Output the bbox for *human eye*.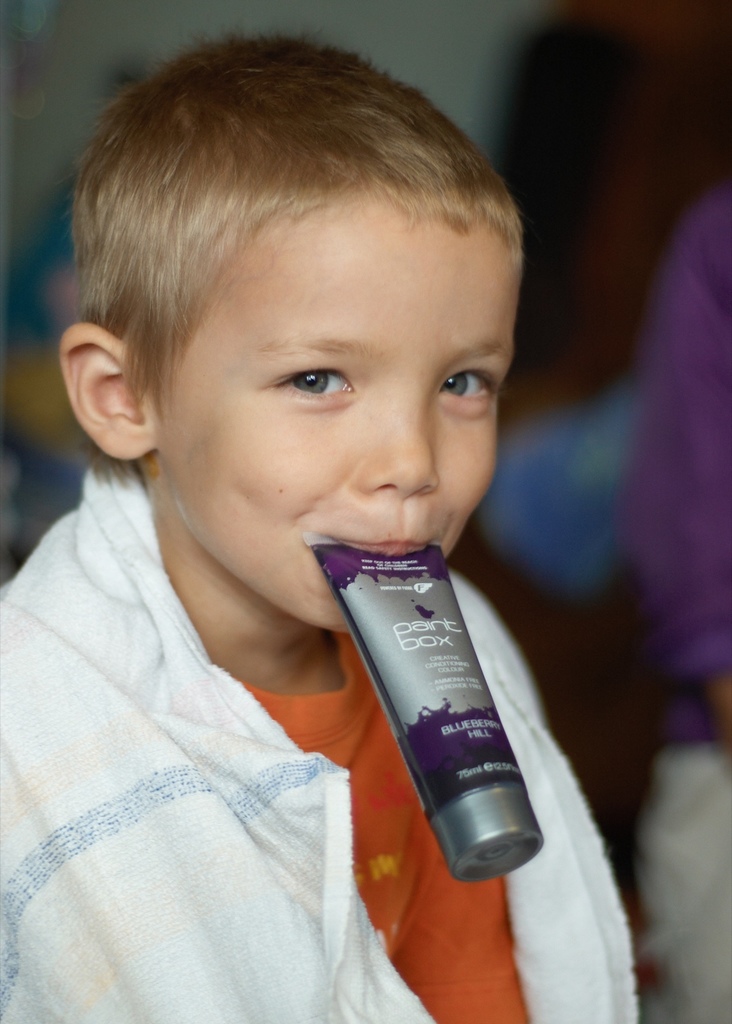
{"left": 439, "top": 357, "right": 500, "bottom": 410}.
